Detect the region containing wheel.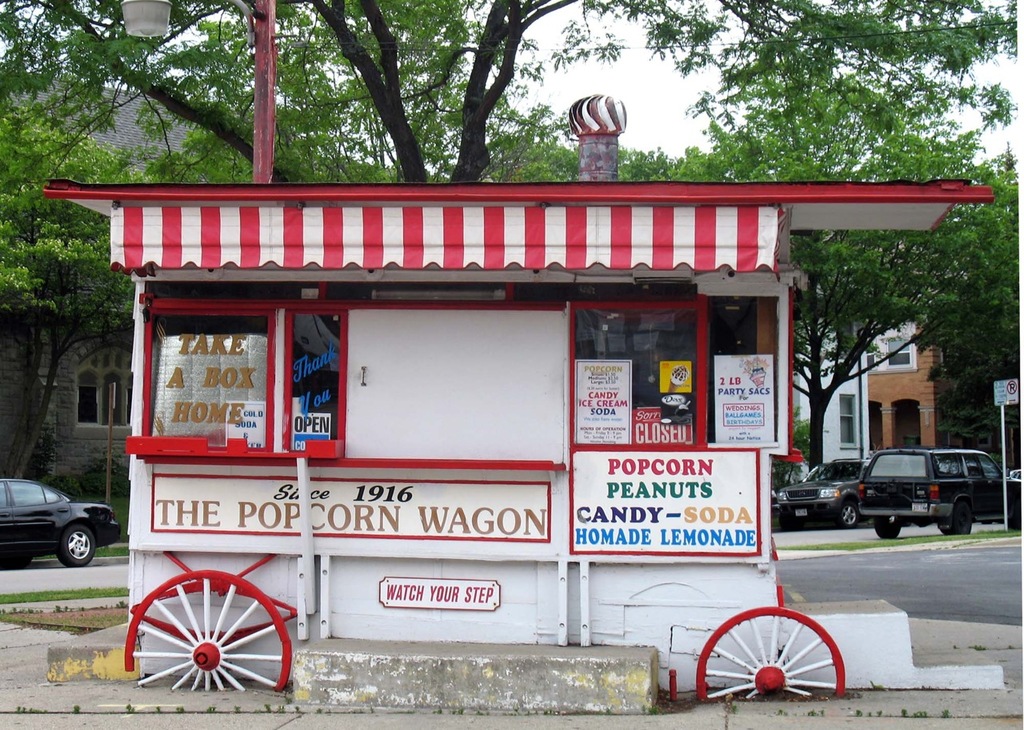
878 521 902 540.
